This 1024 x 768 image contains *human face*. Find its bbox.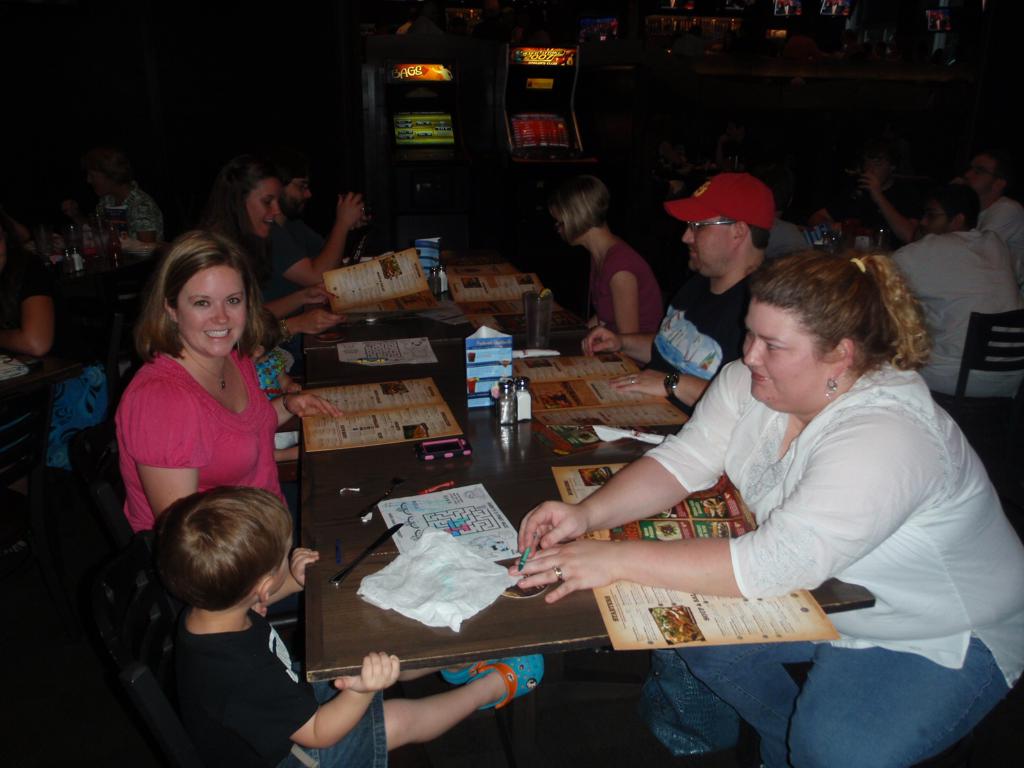
region(685, 220, 734, 274).
